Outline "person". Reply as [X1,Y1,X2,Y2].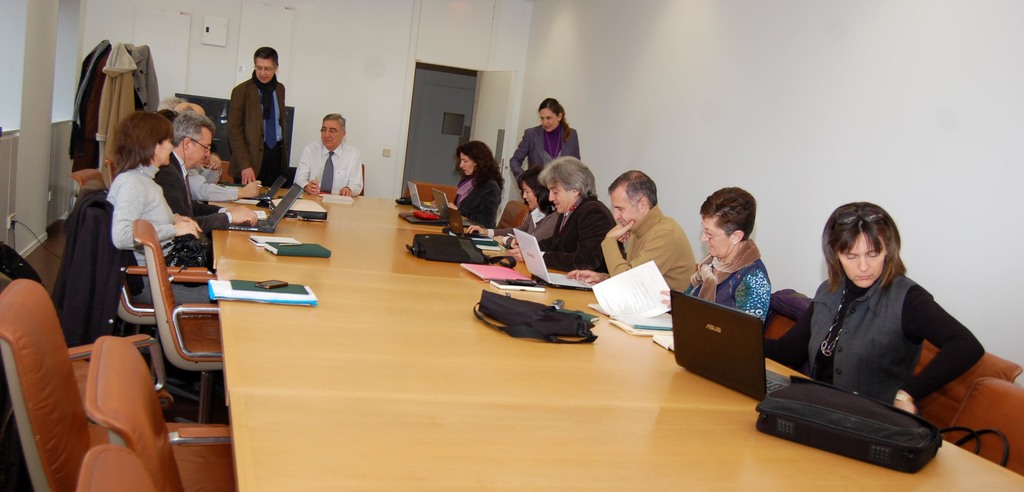
[512,102,578,164].
